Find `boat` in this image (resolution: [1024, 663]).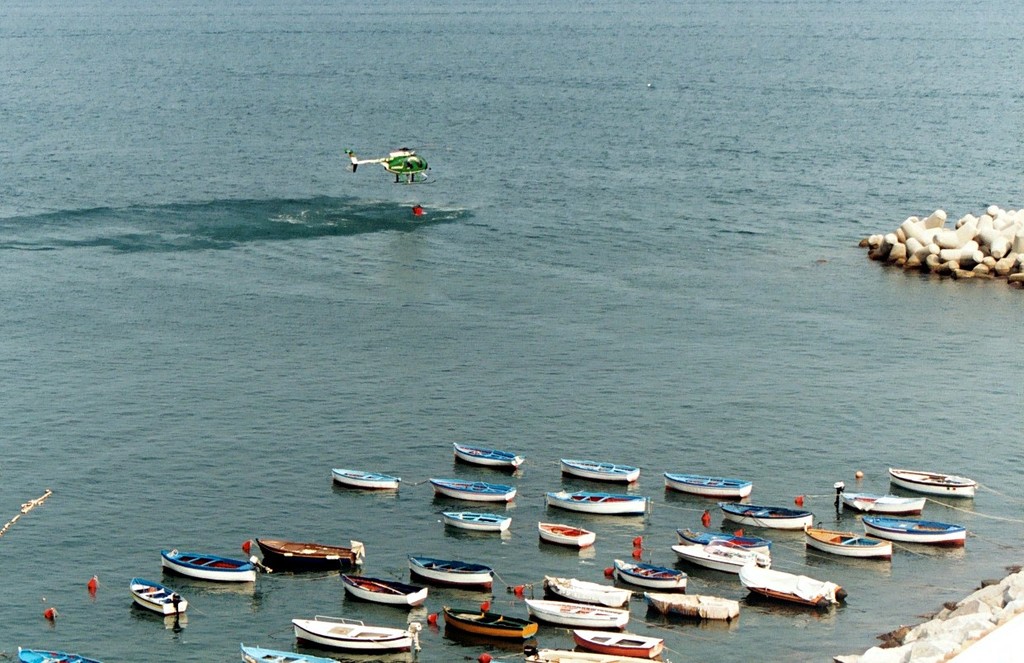
bbox=[451, 514, 518, 549].
